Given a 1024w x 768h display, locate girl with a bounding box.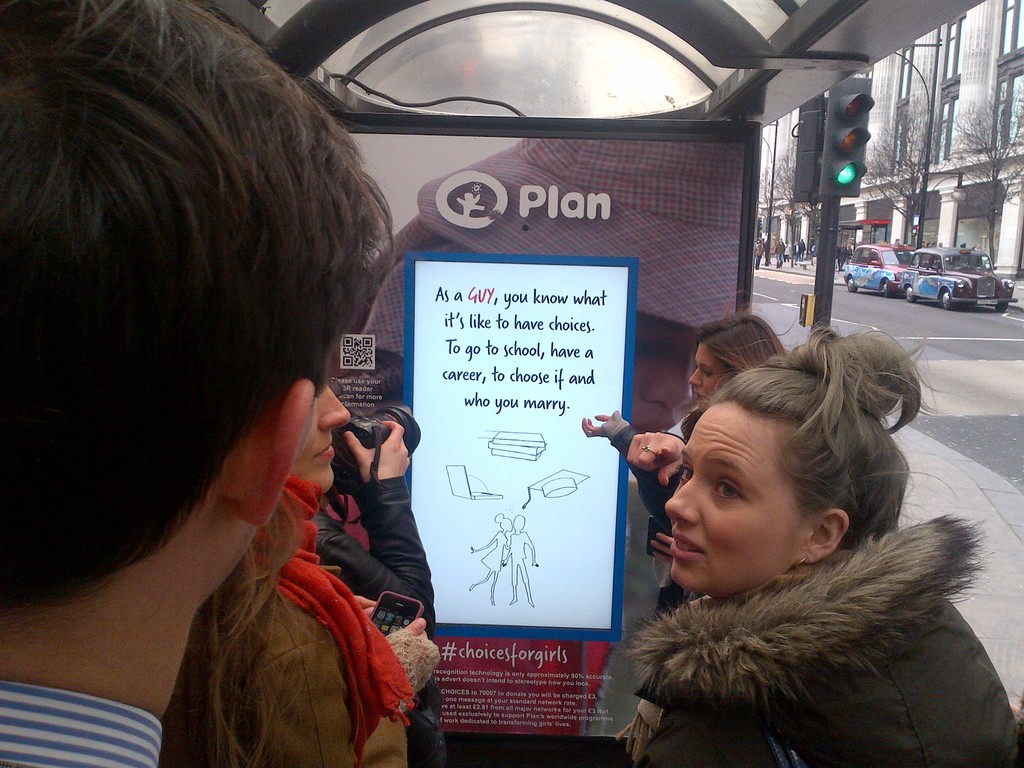
Located: [left=577, top=303, right=790, bottom=618].
